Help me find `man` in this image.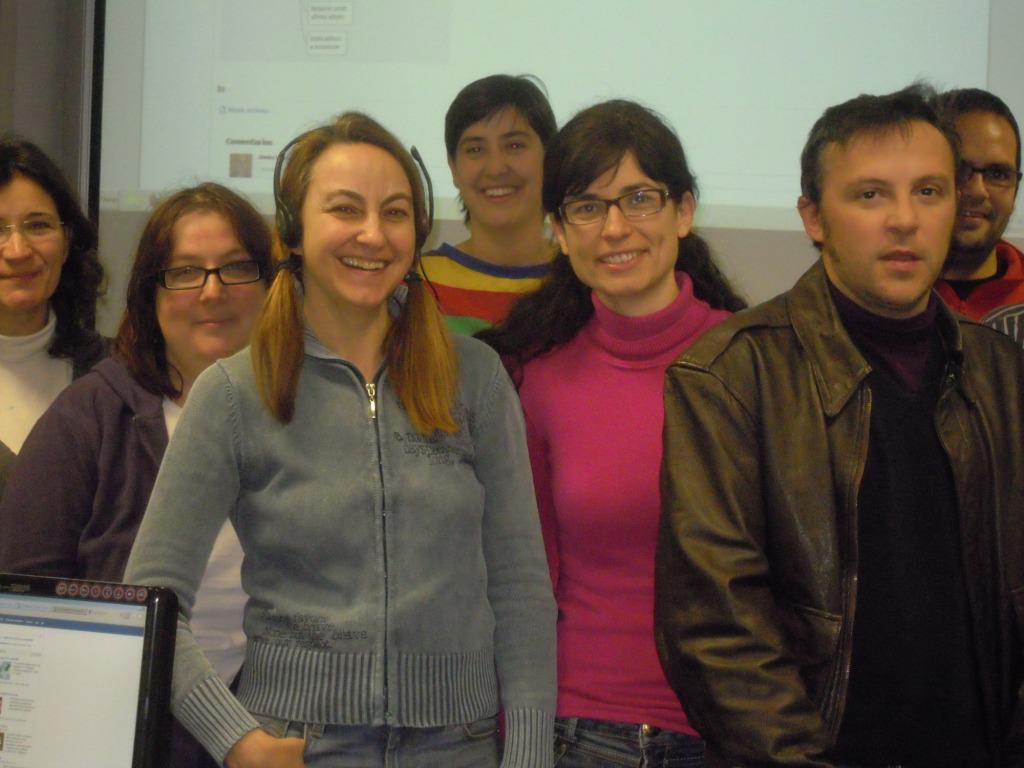
Found it: [925, 86, 1023, 342].
